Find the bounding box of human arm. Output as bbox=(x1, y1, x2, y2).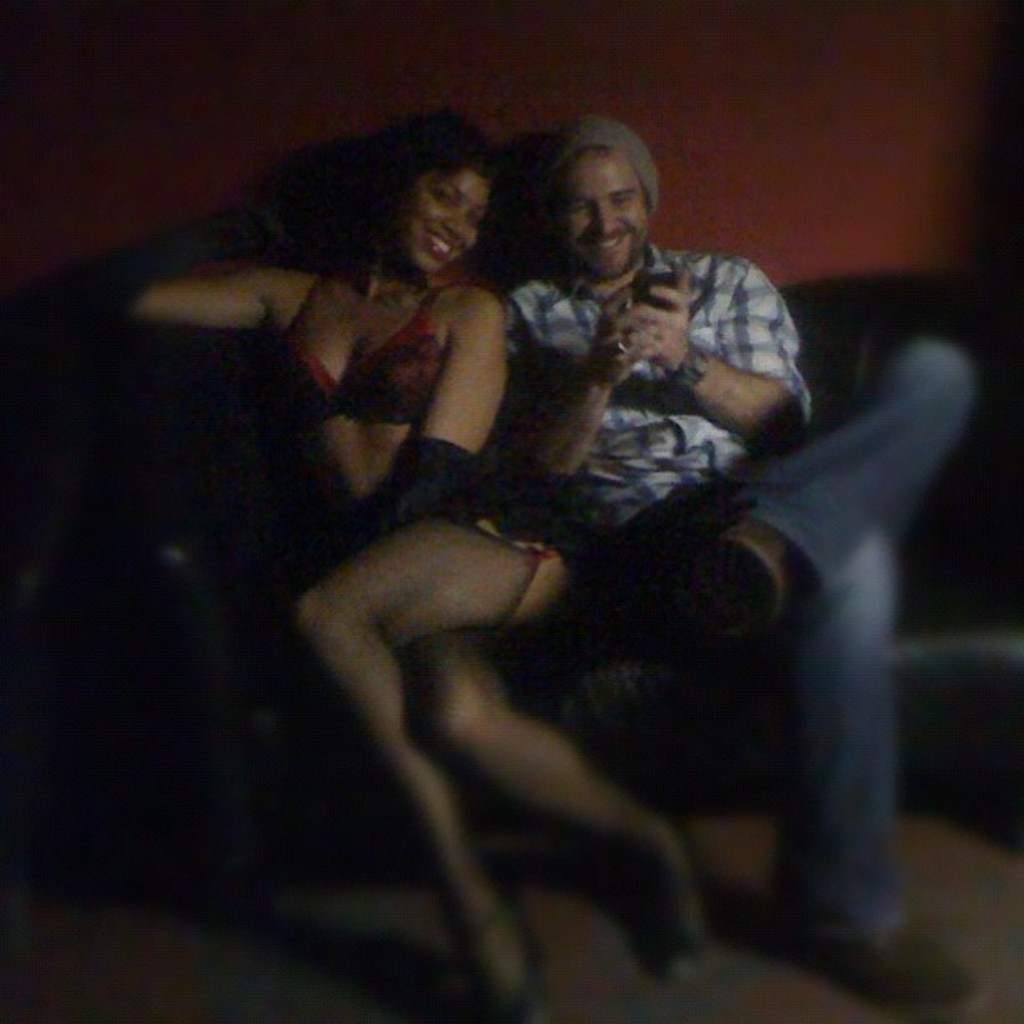
bbox=(376, 286, 504, 540).
